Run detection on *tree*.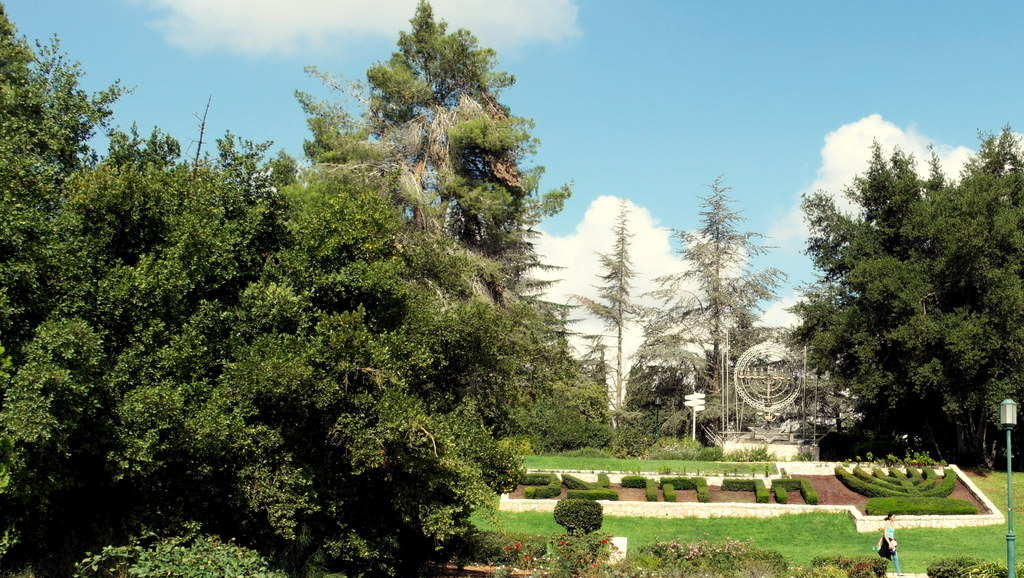
Result: locate(653, 176, 789, 436).
